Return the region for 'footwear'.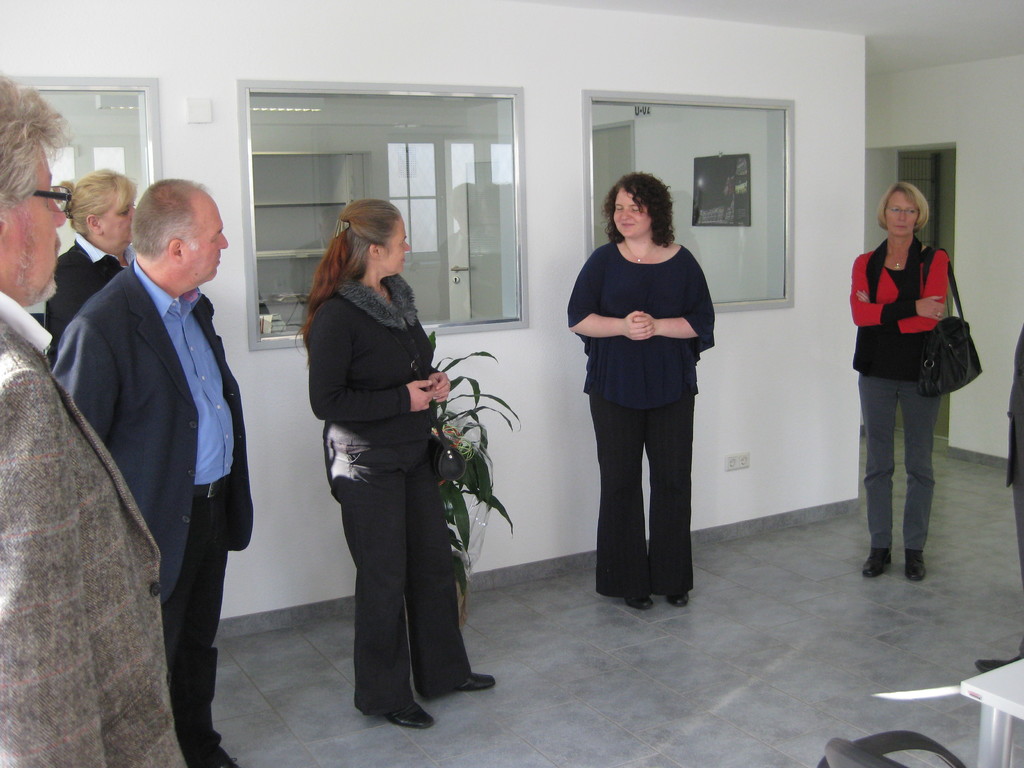
<bbox>625, 595, 657, 611</bbox>.
